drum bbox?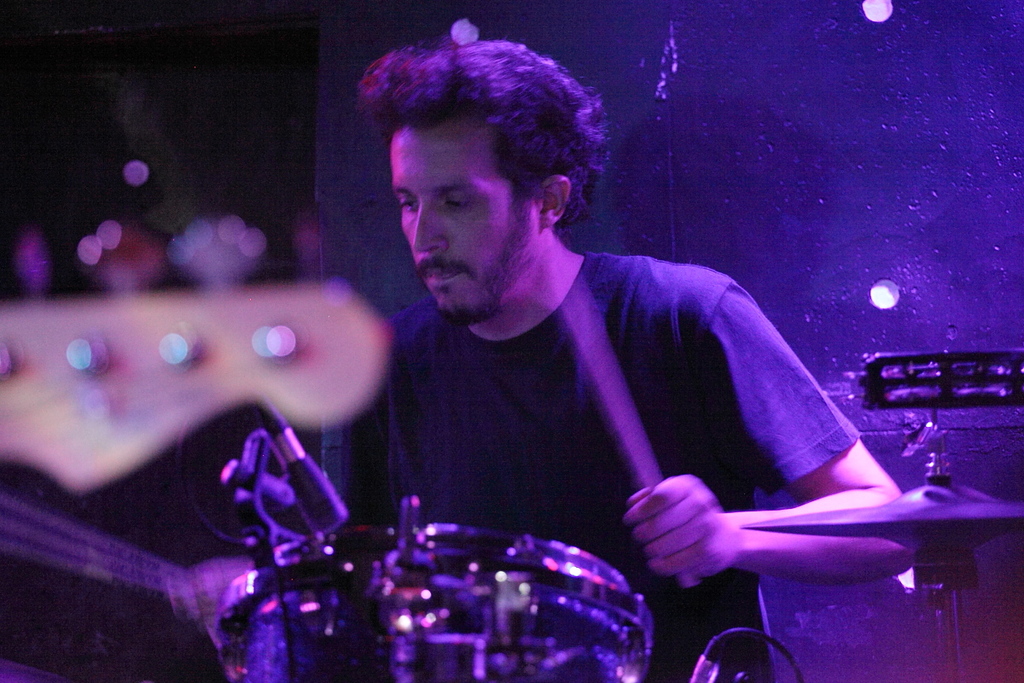
[left=370, top=530, right=652, bottom=682]
